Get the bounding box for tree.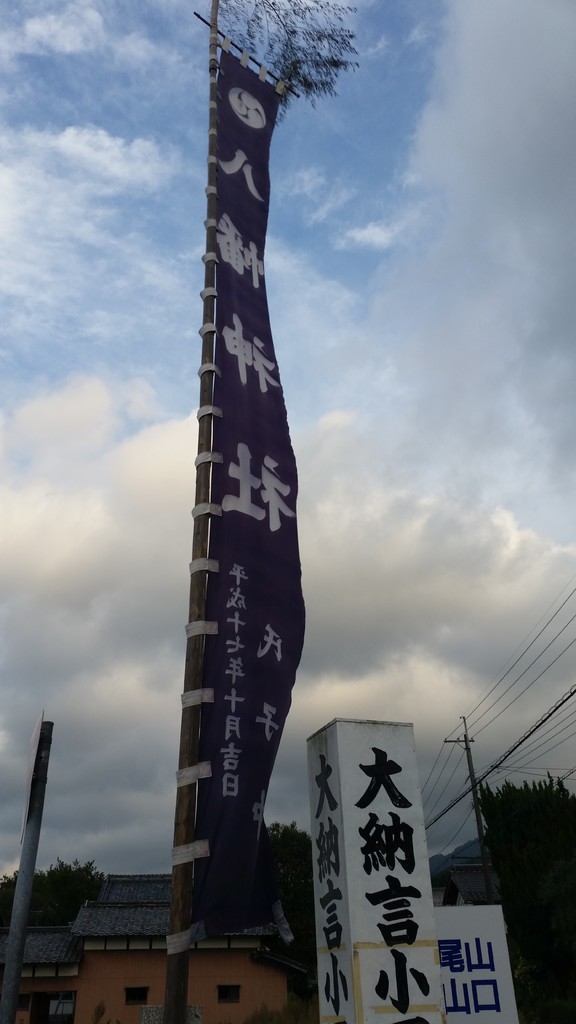
bbox(207, 0, 362, 136).
